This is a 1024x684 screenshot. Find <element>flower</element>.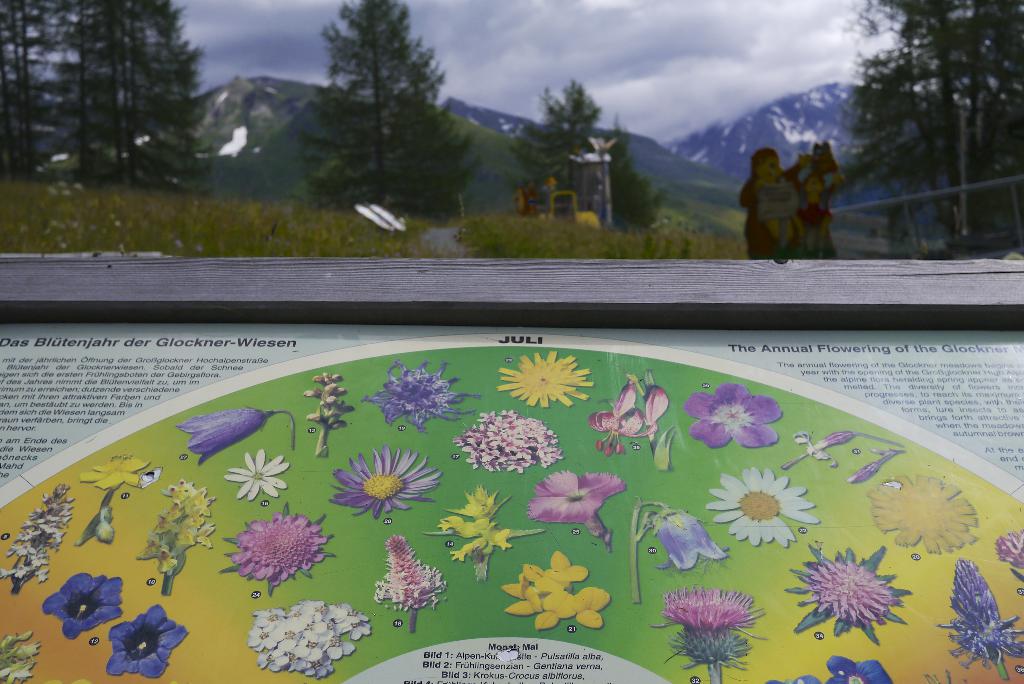
Bounding box: x1=438, y1=484, x2=541, y2=567.
